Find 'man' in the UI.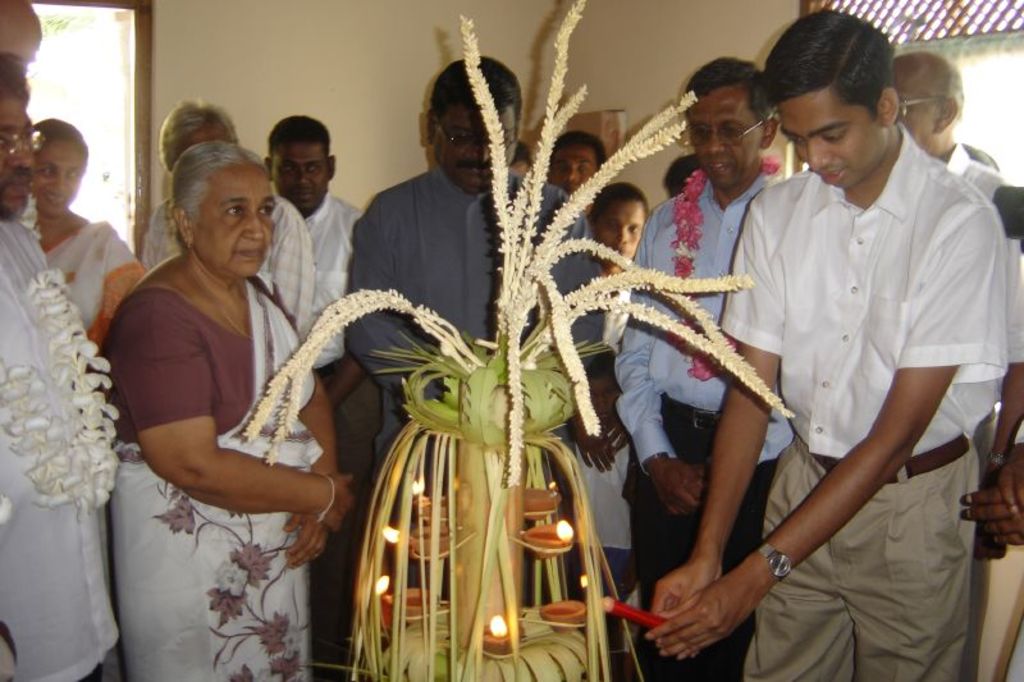
UI element at select_region(611, 58, 801, 681).
